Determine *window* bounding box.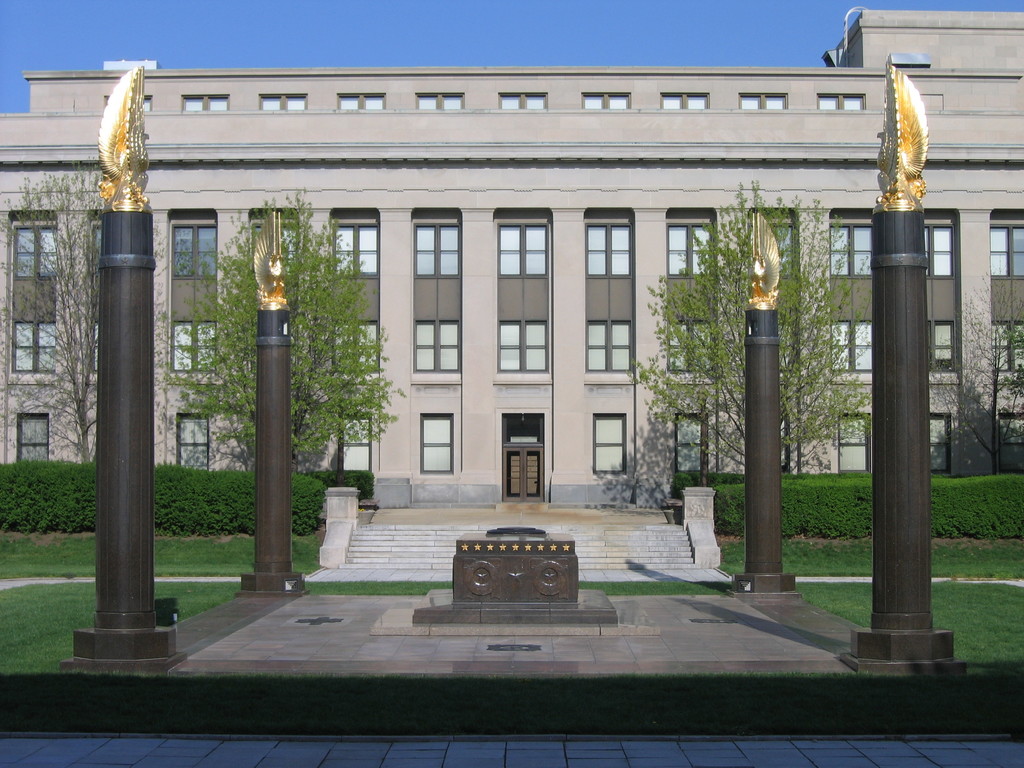
Determined: {"x1": 990, "y1": 226, "x2": 1023, "y2": 282}.
